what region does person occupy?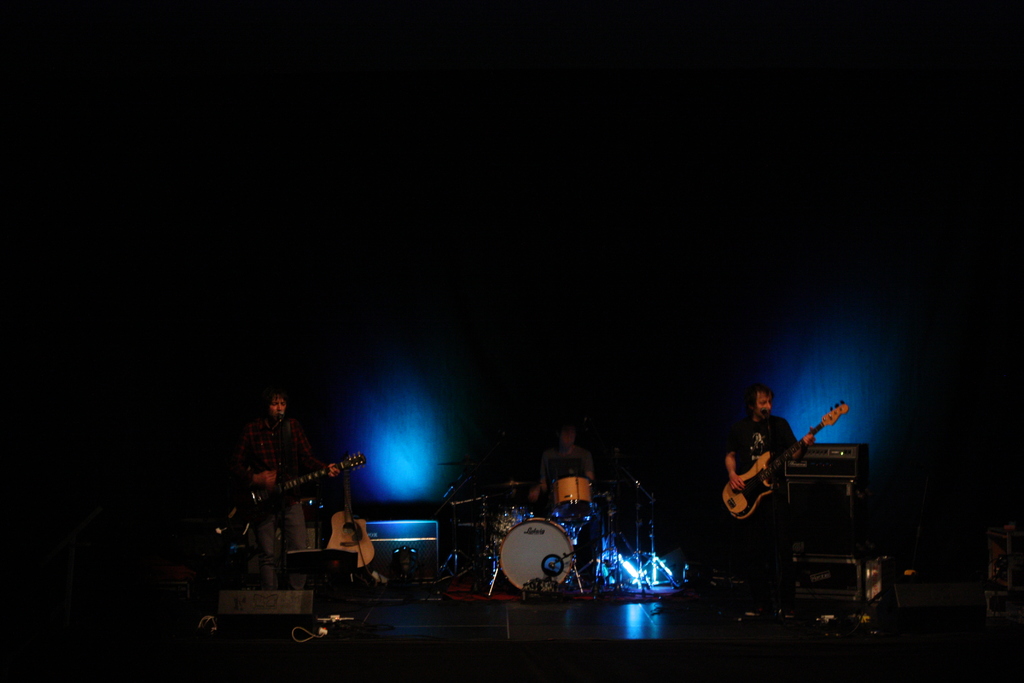
(240, 386, 335, 580).
